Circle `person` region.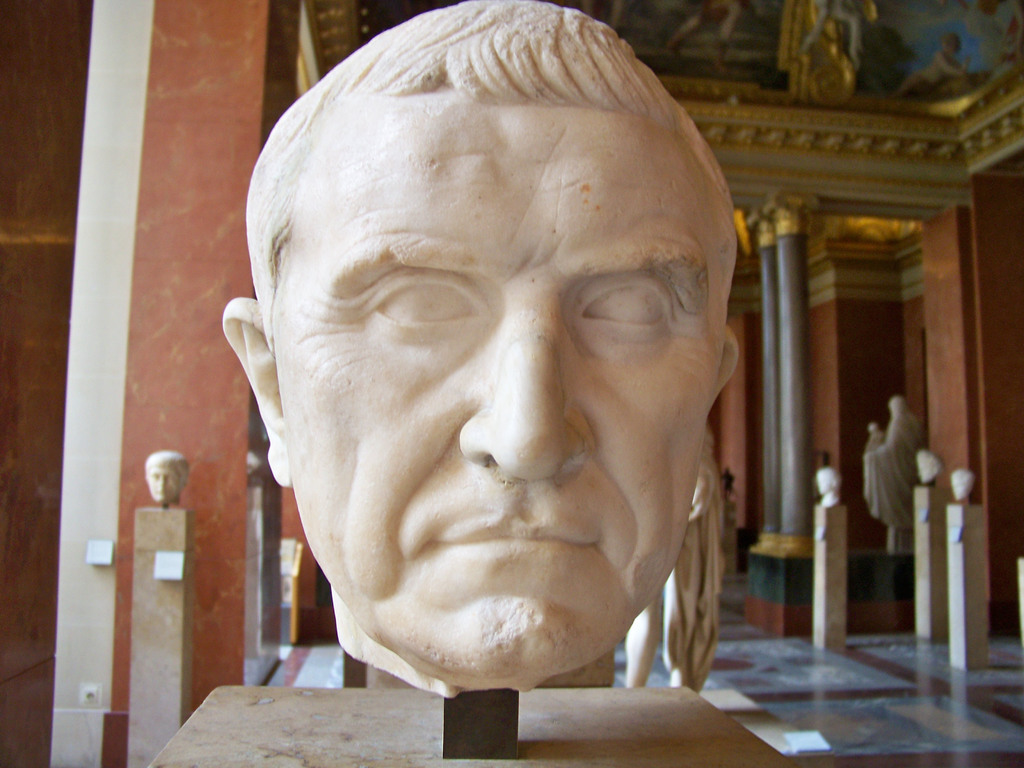
Region: locate(219, 0, 739, 700).
